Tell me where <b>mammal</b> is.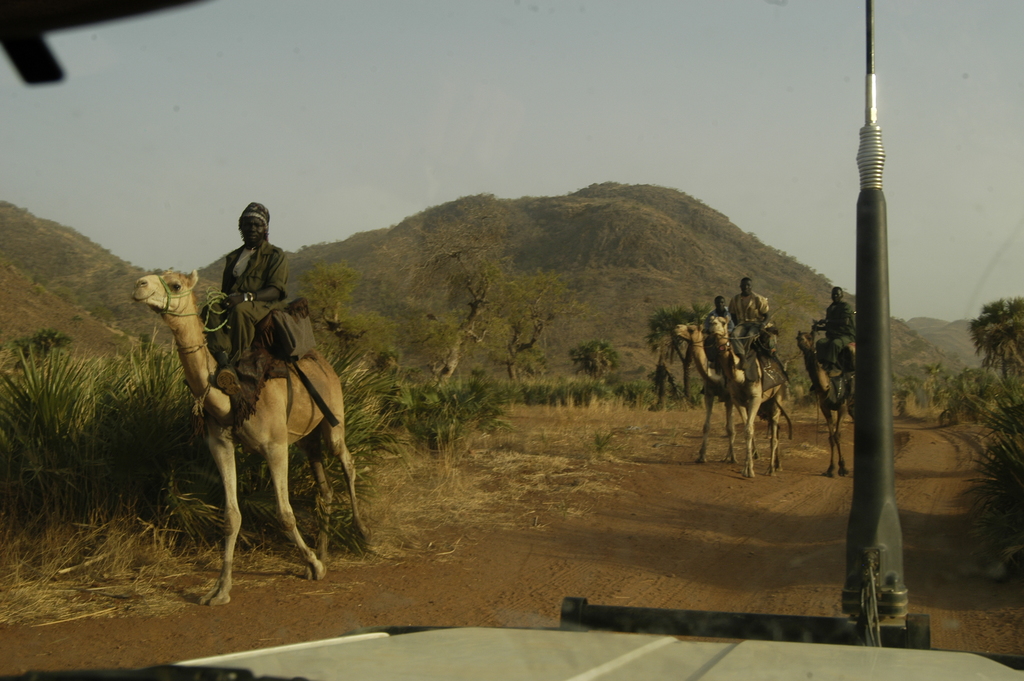
<b>mammal</b> is at bbox(130, 272, 373, 603).
